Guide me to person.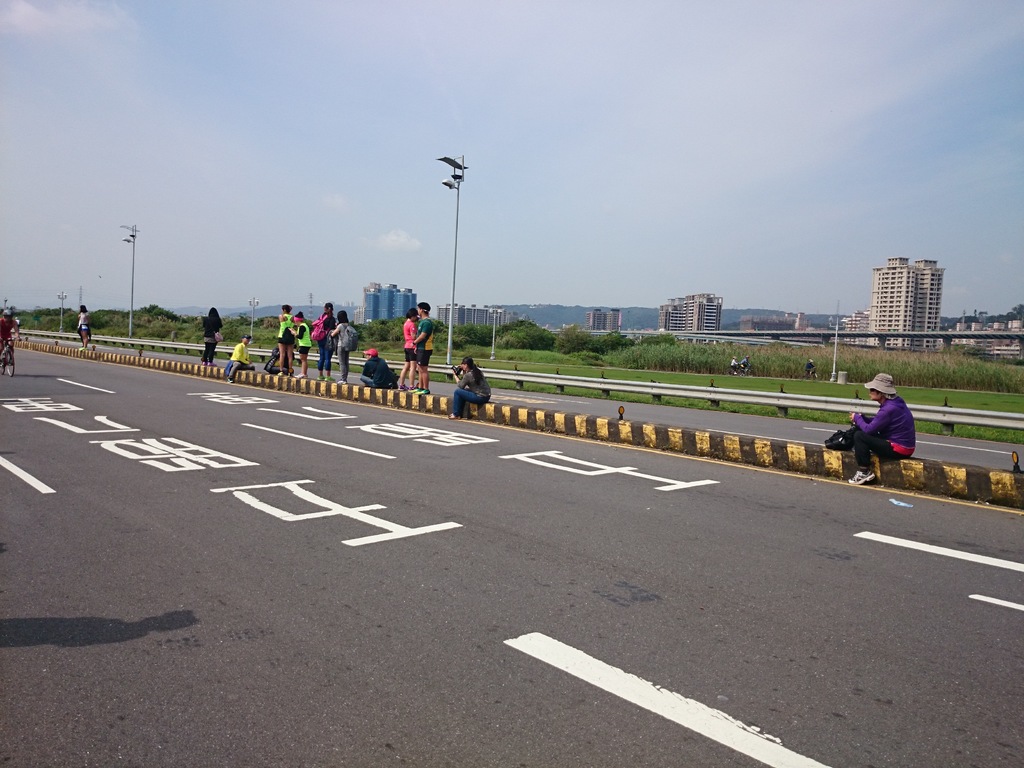
Guidance: box(358, 348, 392, 388).
